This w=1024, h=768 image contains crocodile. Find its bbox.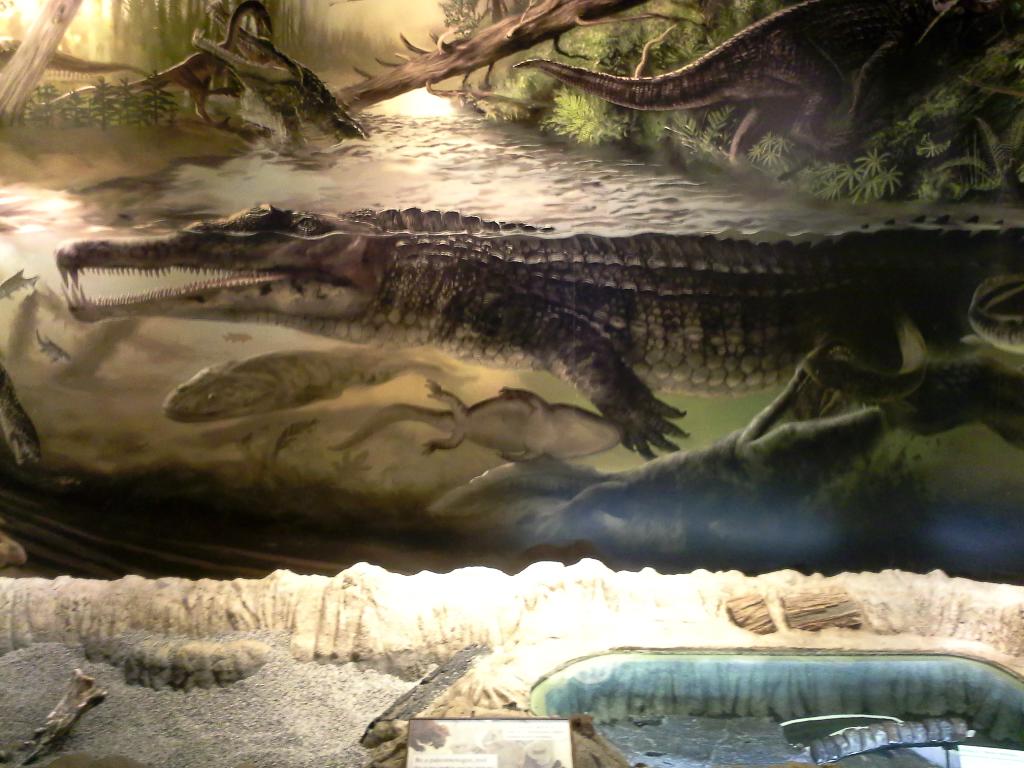
bbox=(54, 208, 1023, 455).
